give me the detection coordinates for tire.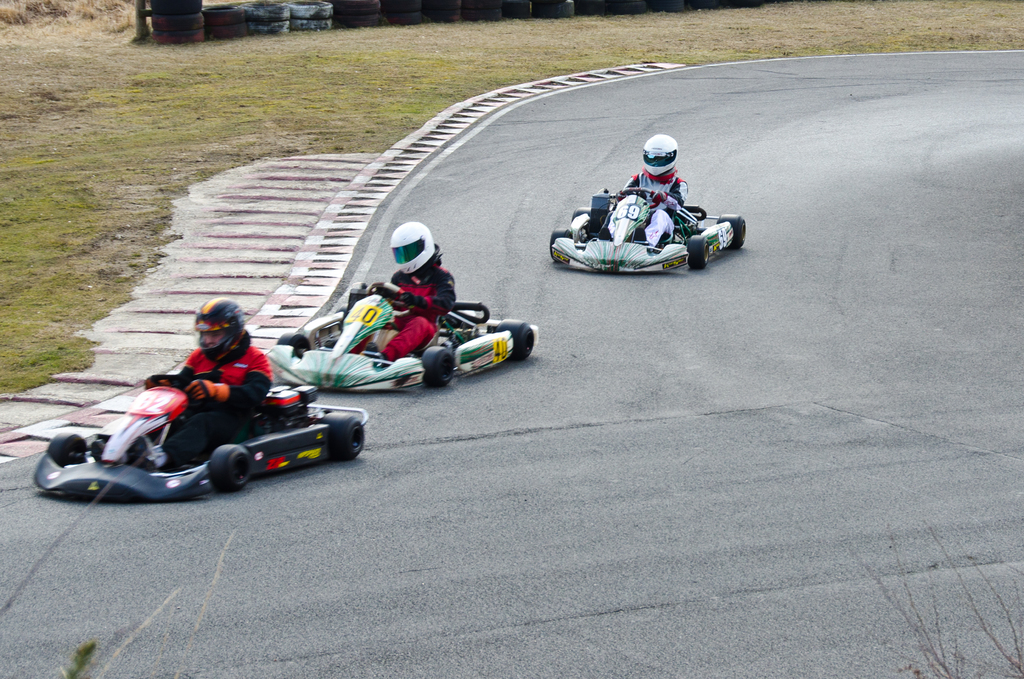
x1=422 y1=343 x2=467 y2=389.
